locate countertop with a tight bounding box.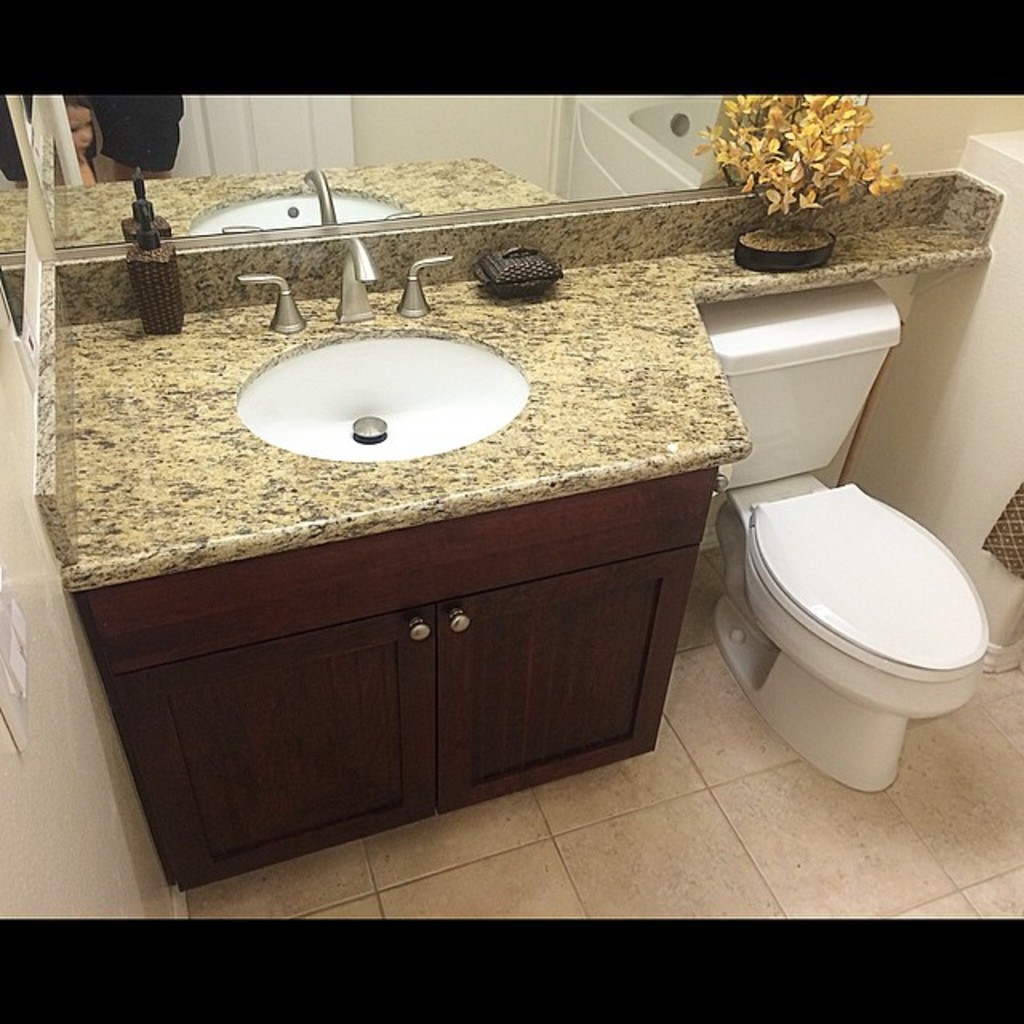
crop(26, 165, 998, 885).
